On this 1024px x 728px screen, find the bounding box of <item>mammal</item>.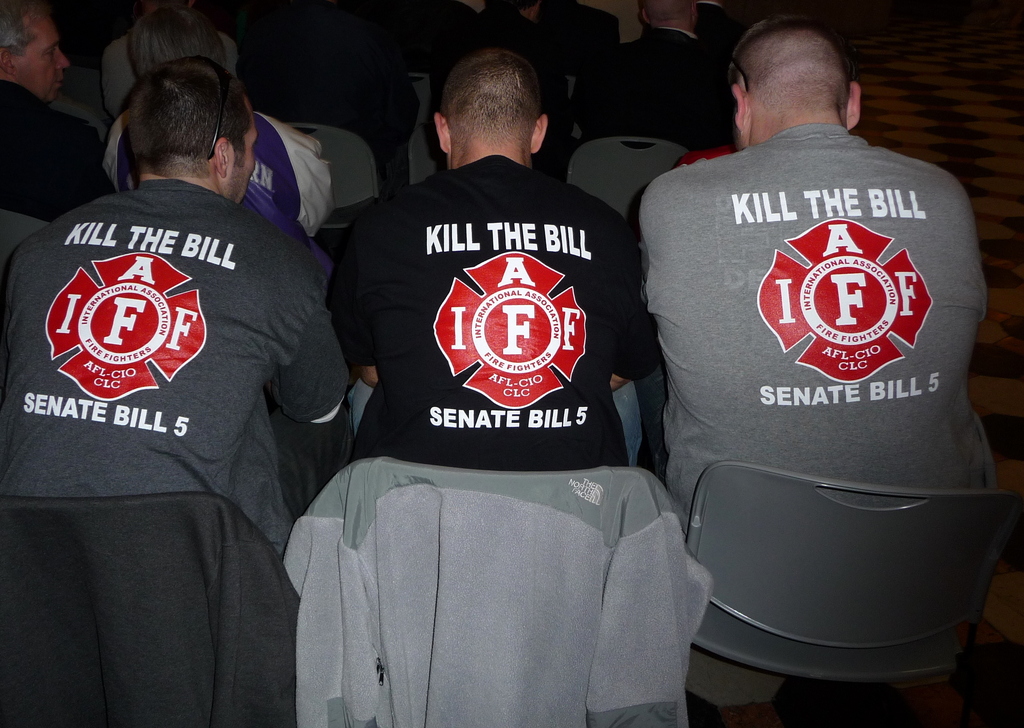
Bounding box: [x1=617, y1=53, x2=1020, y2=637].
